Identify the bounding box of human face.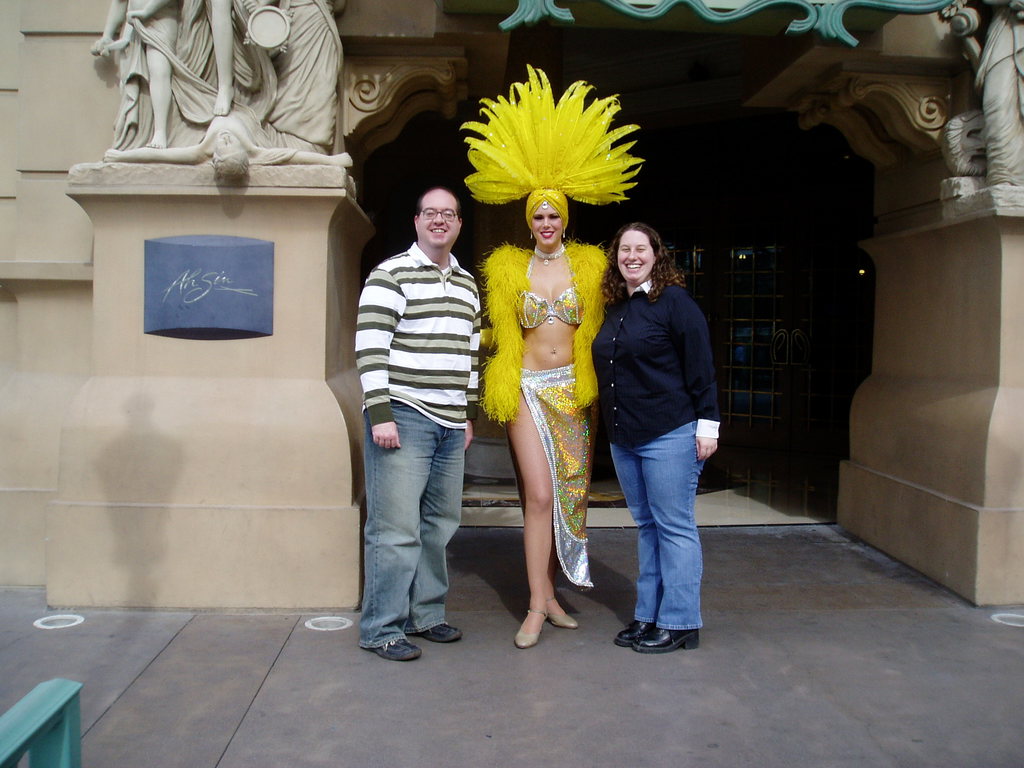
select_region(532, 204, 564, 248).
